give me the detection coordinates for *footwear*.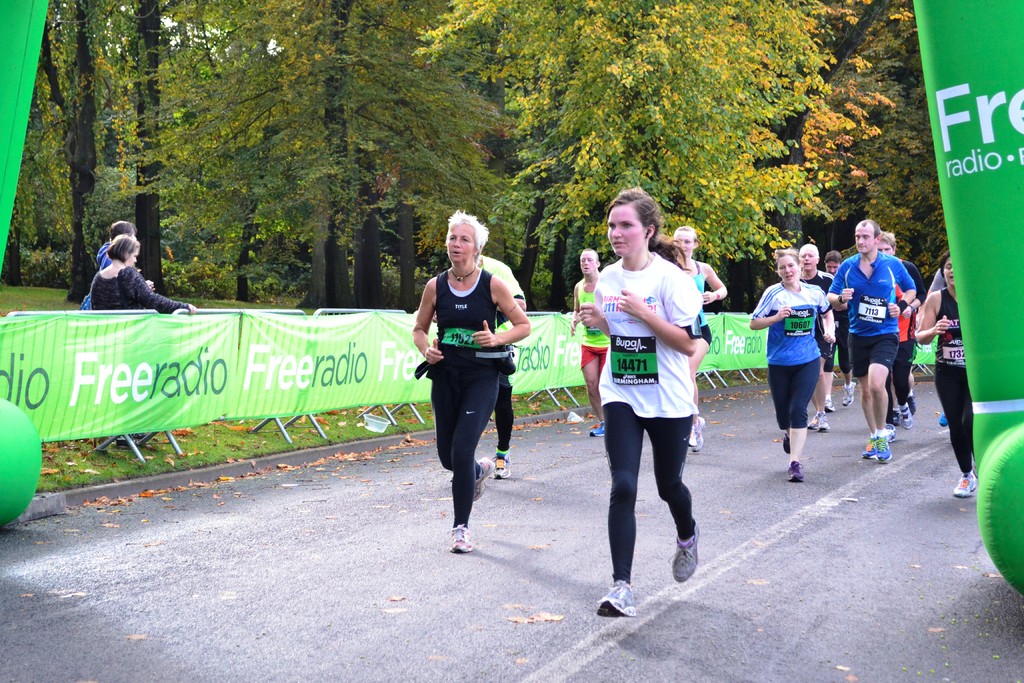
box=[595, 572, 636, 621].
